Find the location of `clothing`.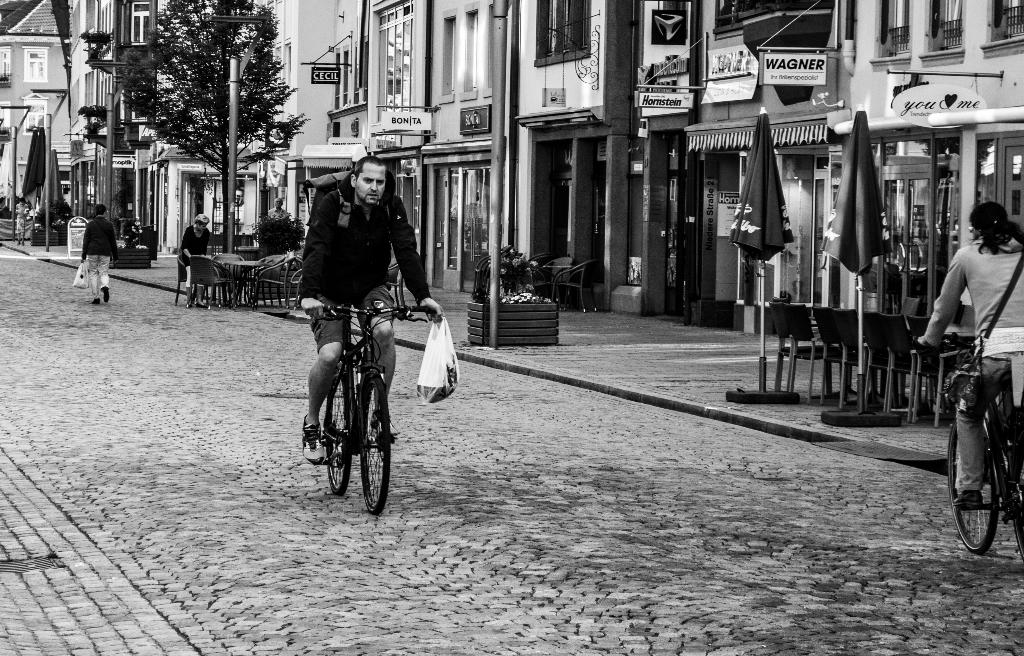
Location: (x1=174, y1=227, x2=210, y2=292).
